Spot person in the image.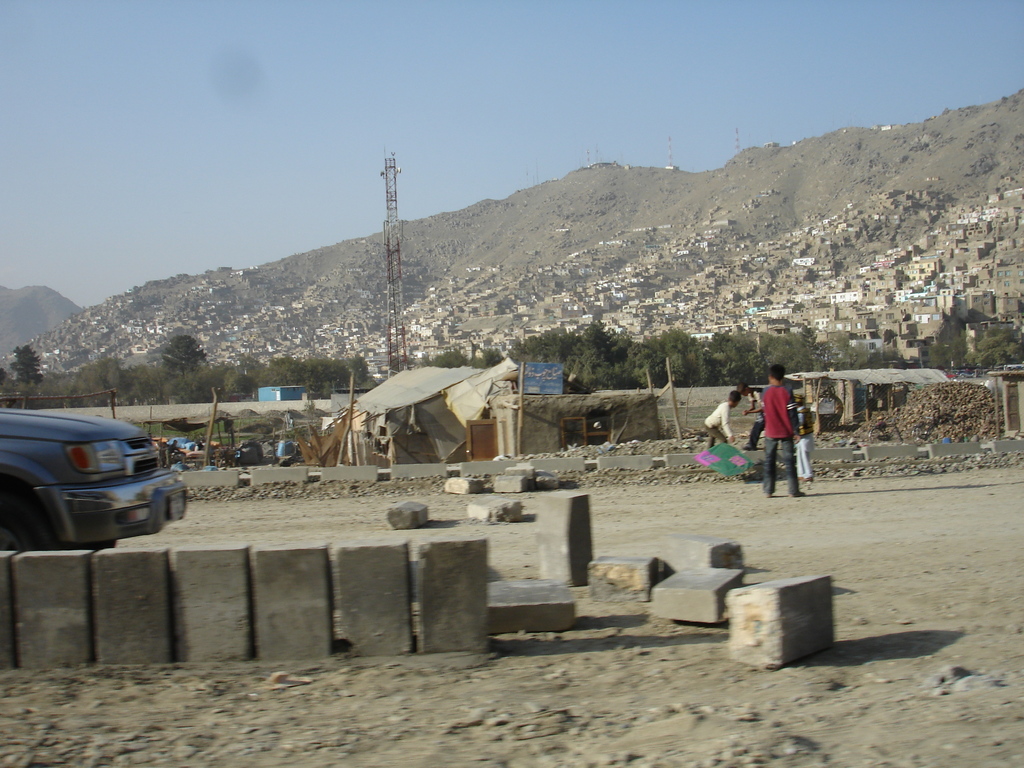
person found at x1=700, y1=383, x2=742, y2=456.
